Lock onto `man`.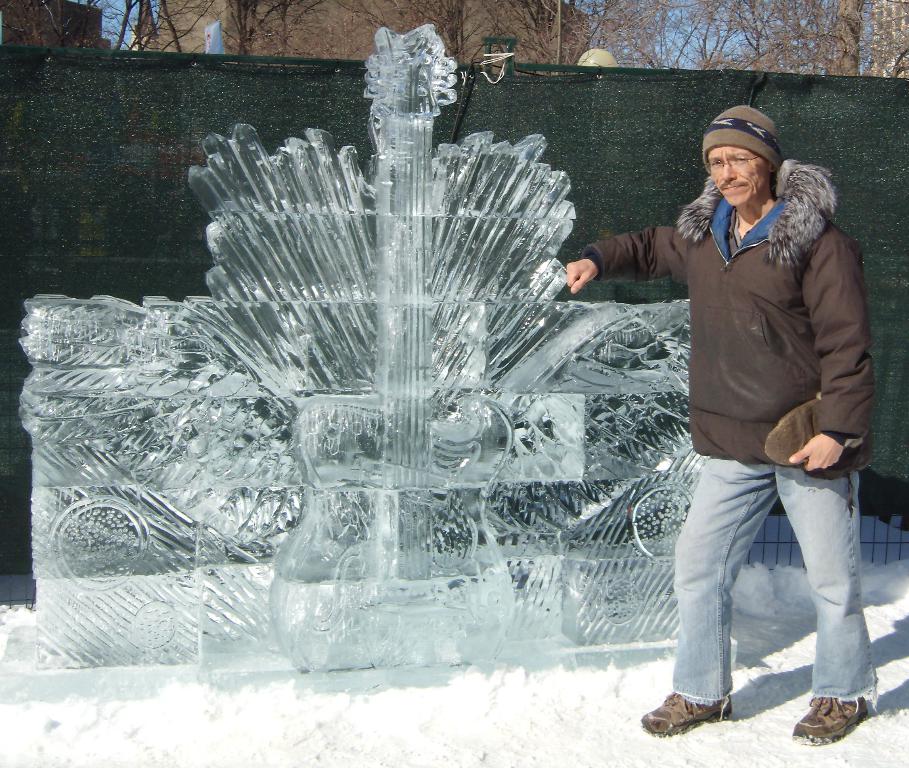
Locked: {"left": 564, "top": 105, "right": 879, "bottom": 742}.
